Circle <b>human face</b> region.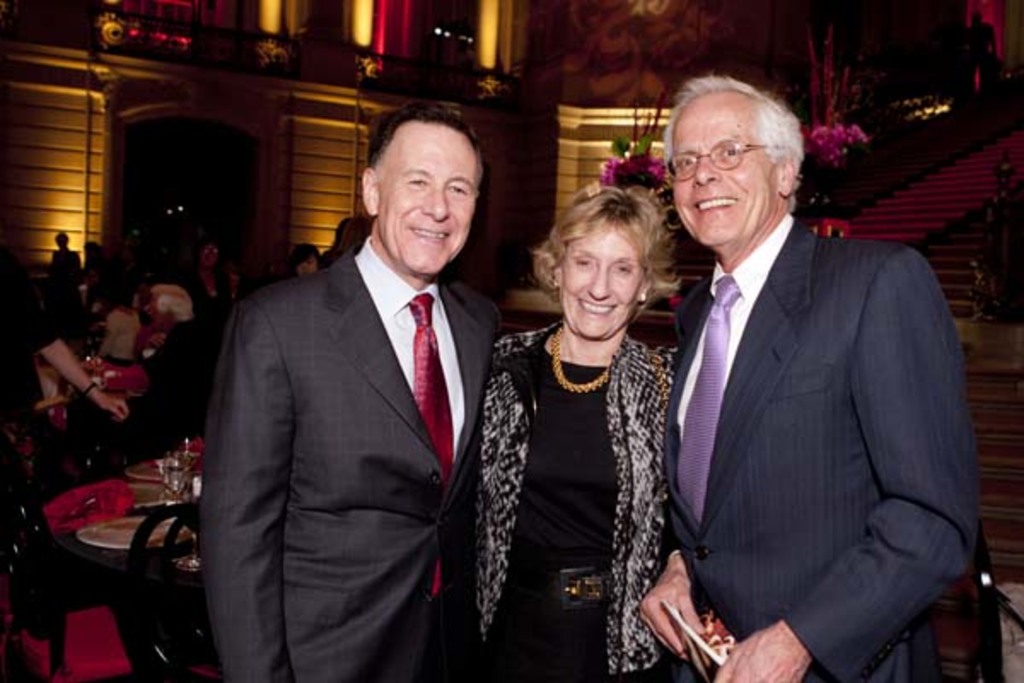
Region: <region>384, 131, 471, 275</region>.
